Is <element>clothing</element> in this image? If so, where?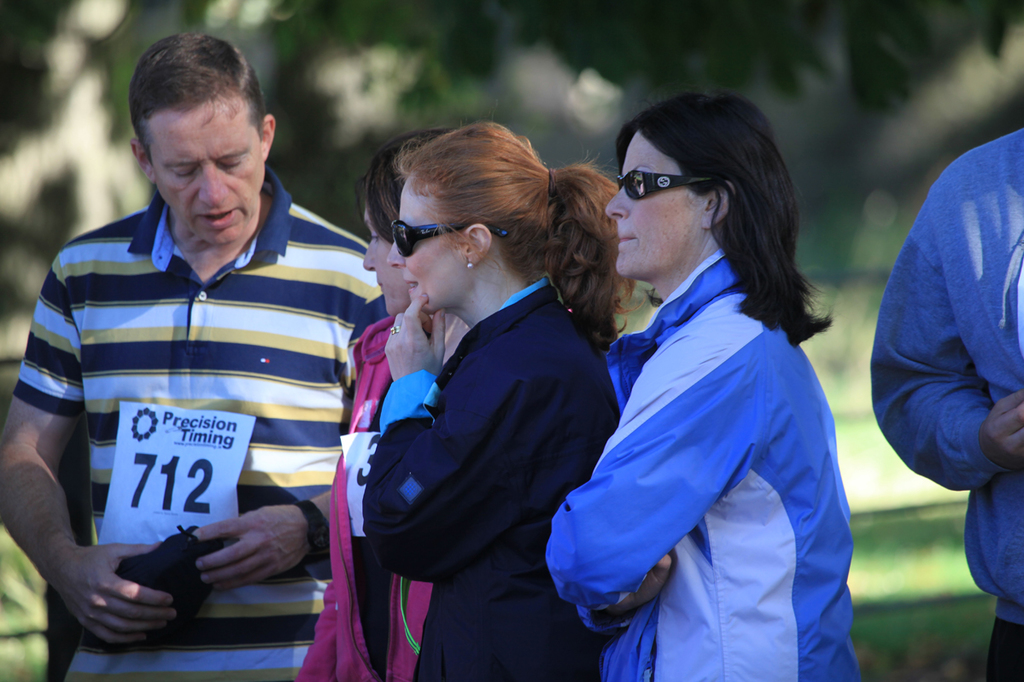
Yes, at region(372, 271, 631, 679).
